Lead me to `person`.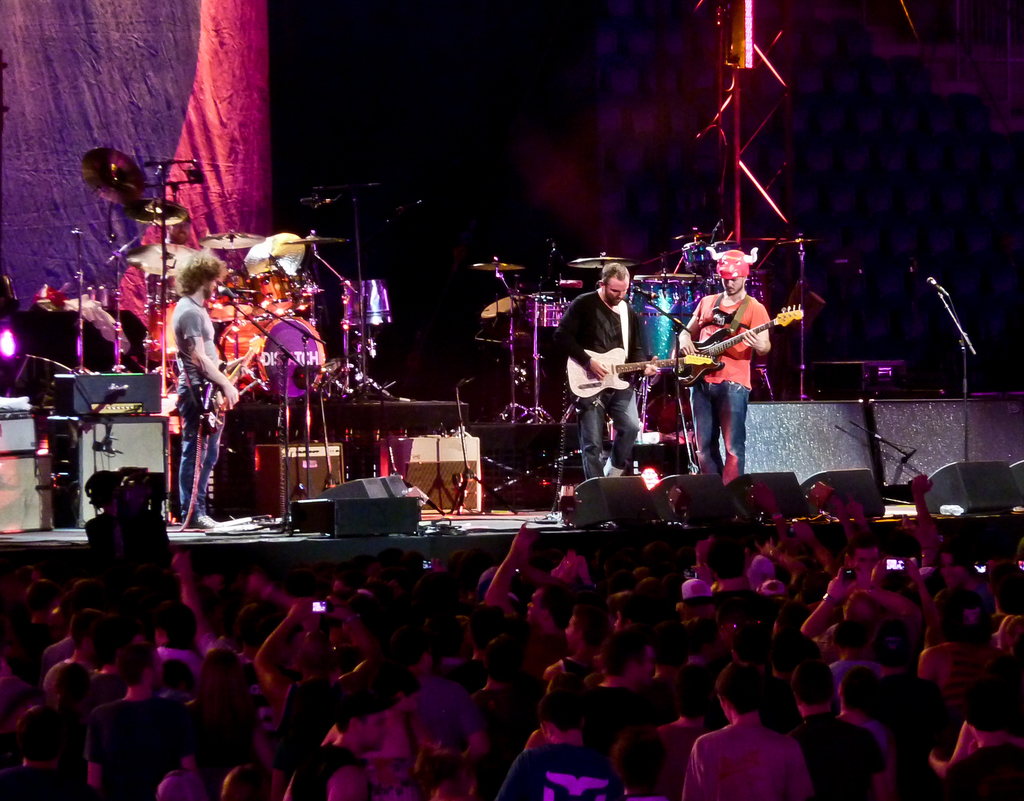
Lead to <region>173, 249, 238, 534</region>.
